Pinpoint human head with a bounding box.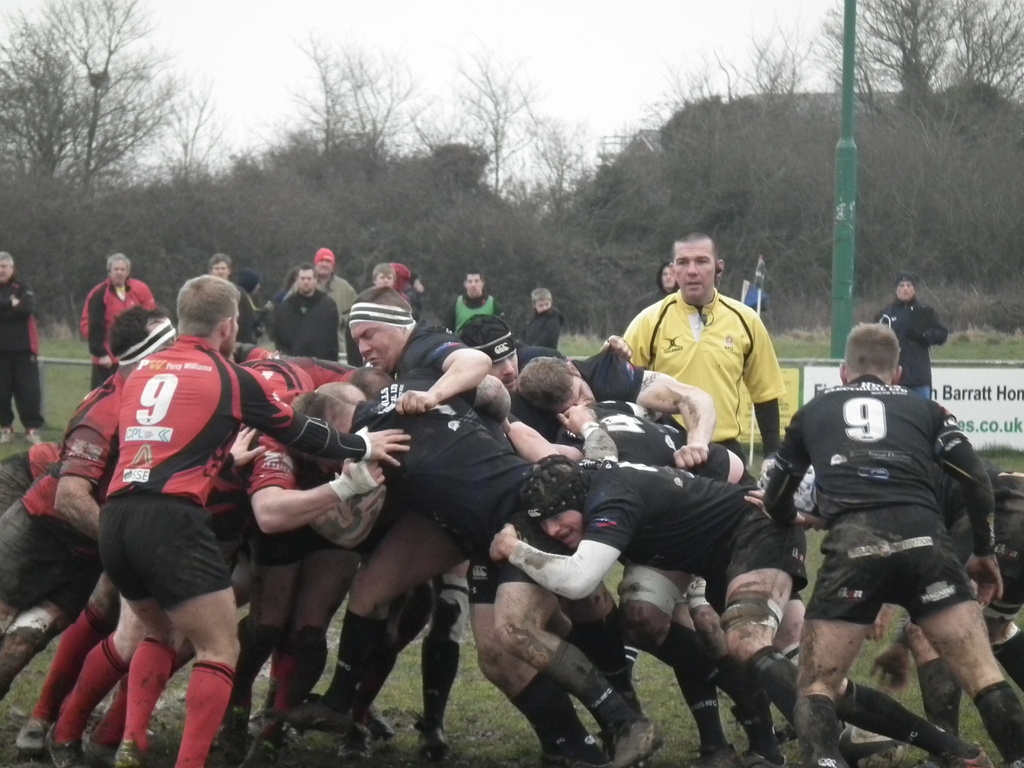
{"x1": 372, "y1": 262, "x2": 397, "y2": 291}.
